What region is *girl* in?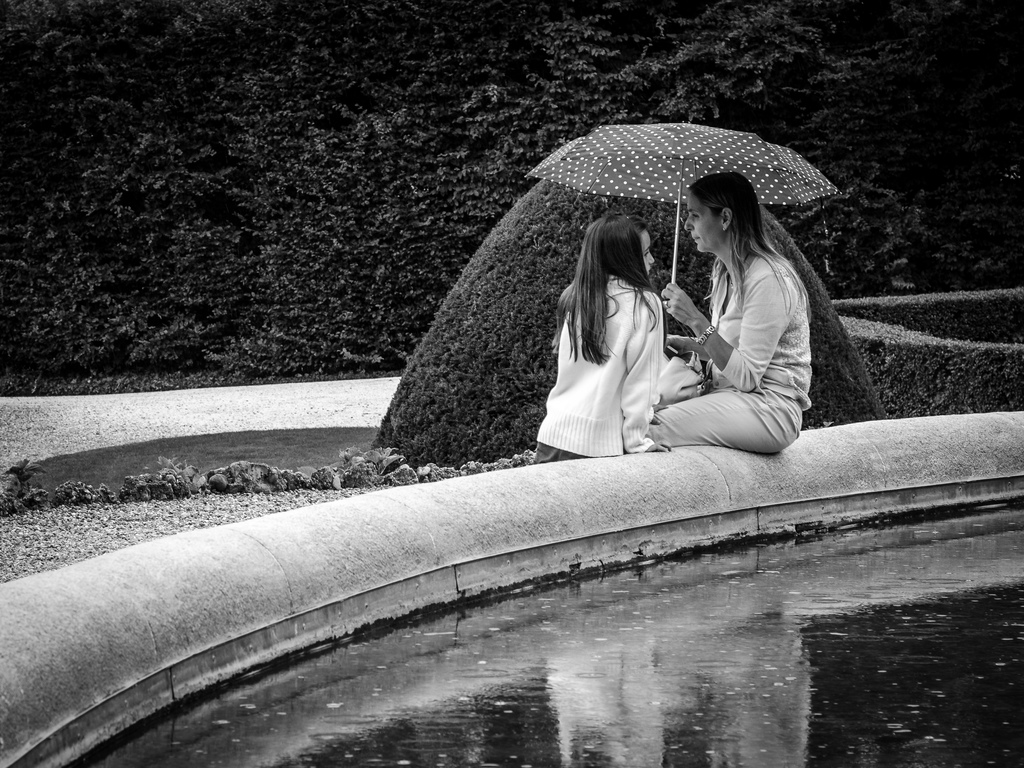
select_region(527, 213, 671, 465).
